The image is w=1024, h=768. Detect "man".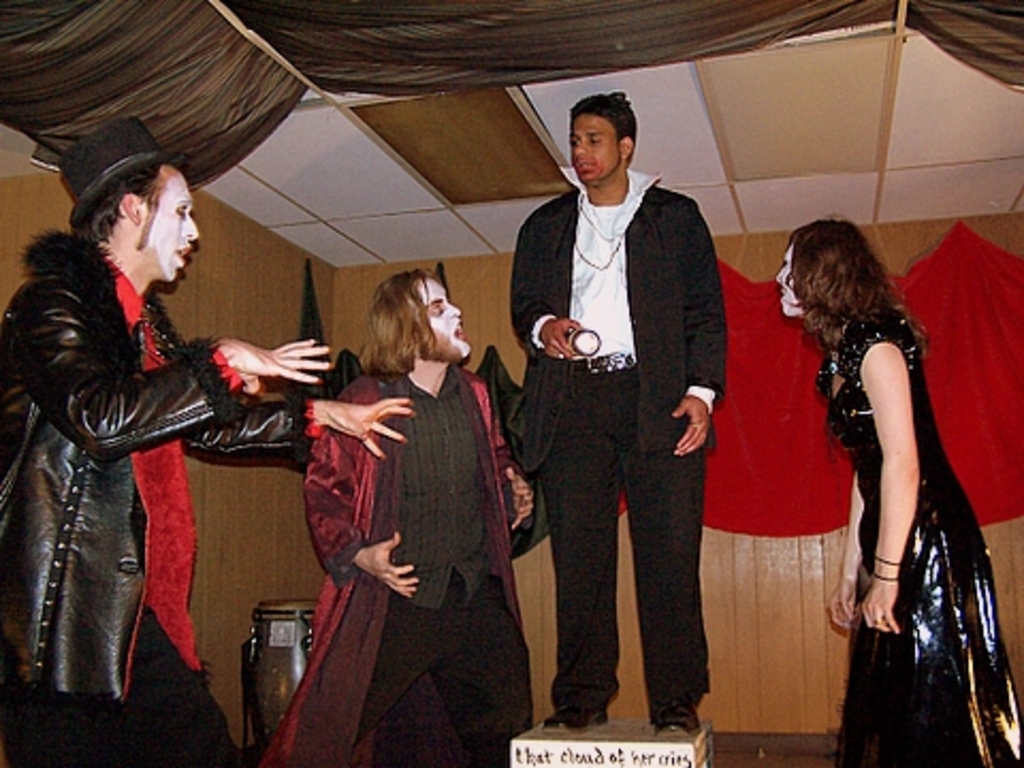
Detection: (273, 265, 538, 759).
